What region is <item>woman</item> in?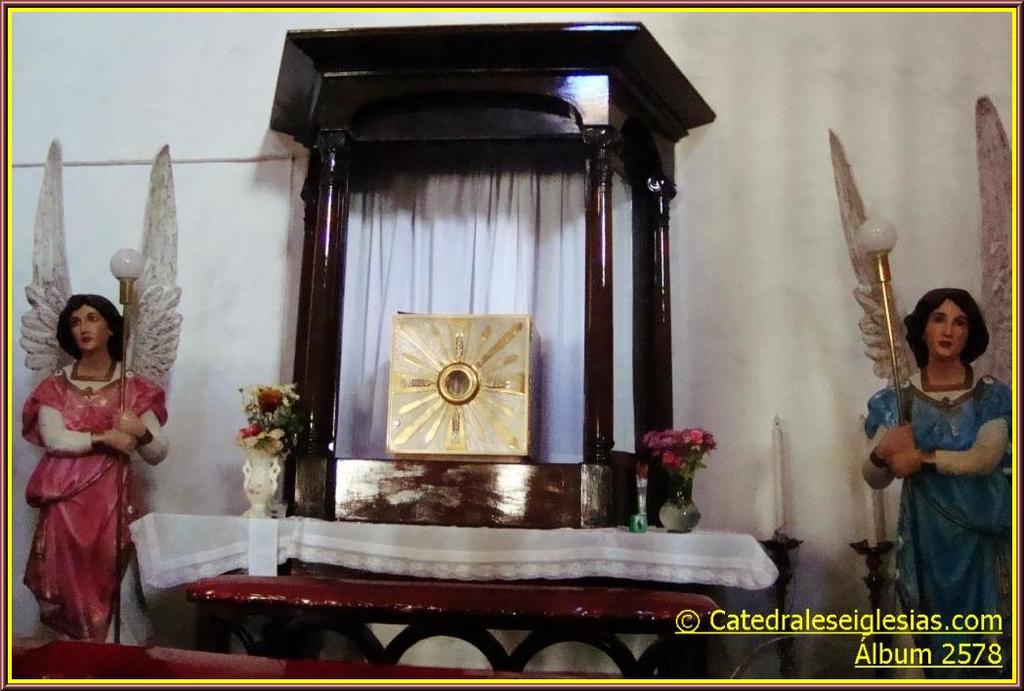
detection(20, 261, 166, 650).
